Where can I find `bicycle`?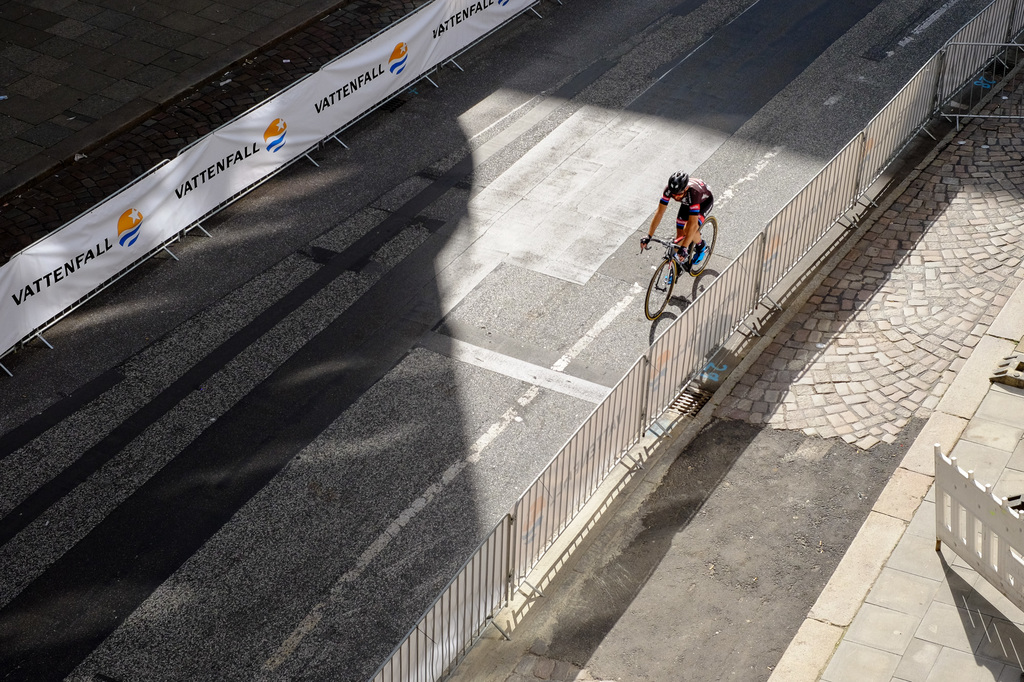
You can find it at box(659, 212, 724, 308).
